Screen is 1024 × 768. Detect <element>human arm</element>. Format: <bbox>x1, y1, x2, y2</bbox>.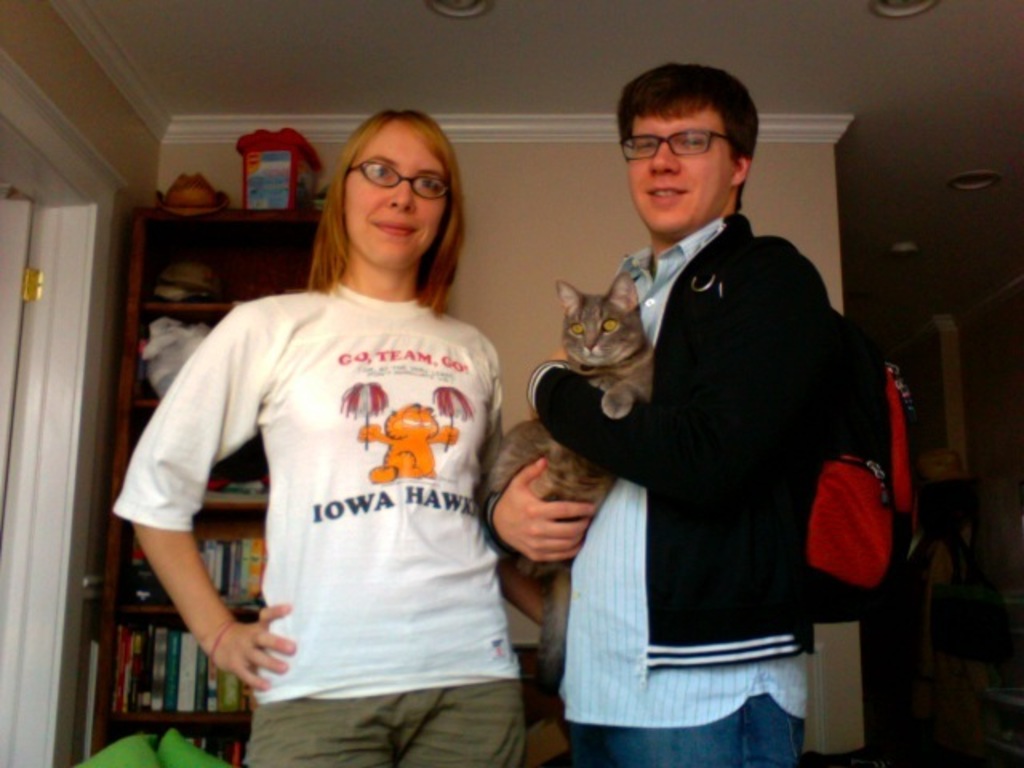
<bbox>106, 301, 301, 690</bbox>.
